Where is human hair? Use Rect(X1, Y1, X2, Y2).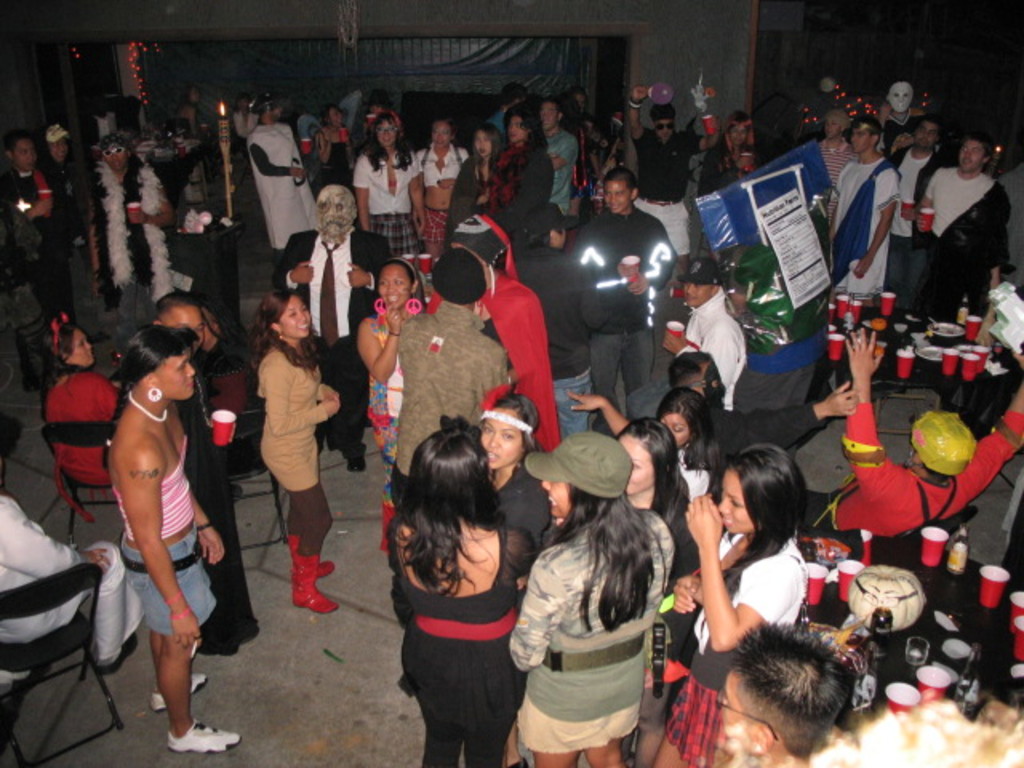
Rect(496, 392, 547, 456).
